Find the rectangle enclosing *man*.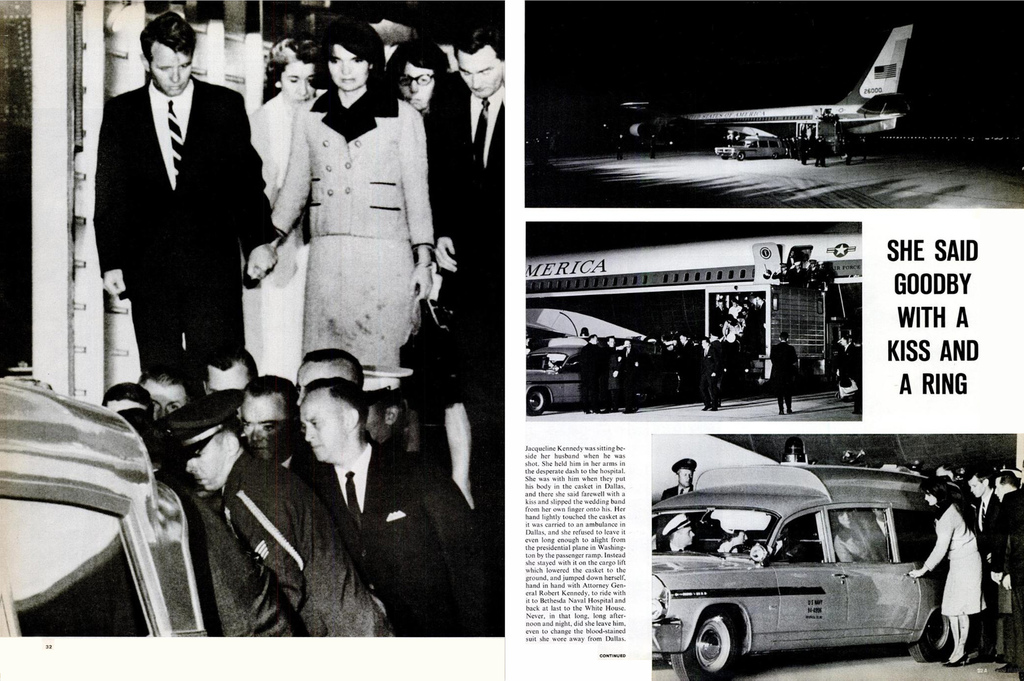
(192, 347, 262, 405).
